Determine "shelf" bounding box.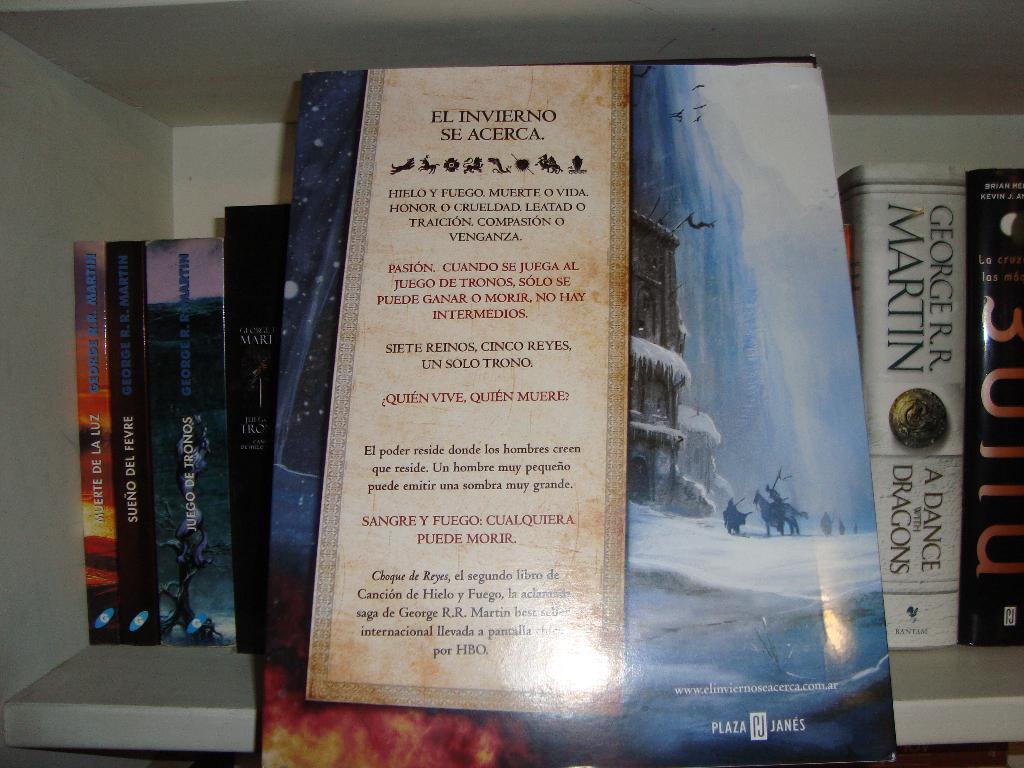
Determined: BBox(0, 0, 1023, 767).
